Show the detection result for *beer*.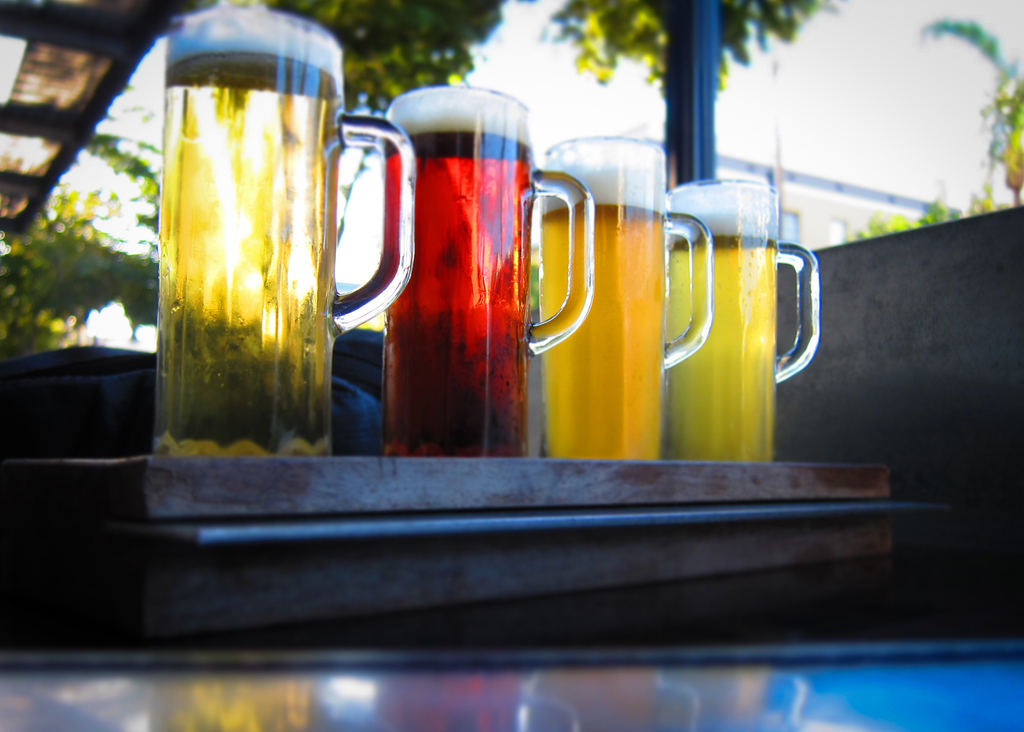
box(545, 115, 717, 469).
